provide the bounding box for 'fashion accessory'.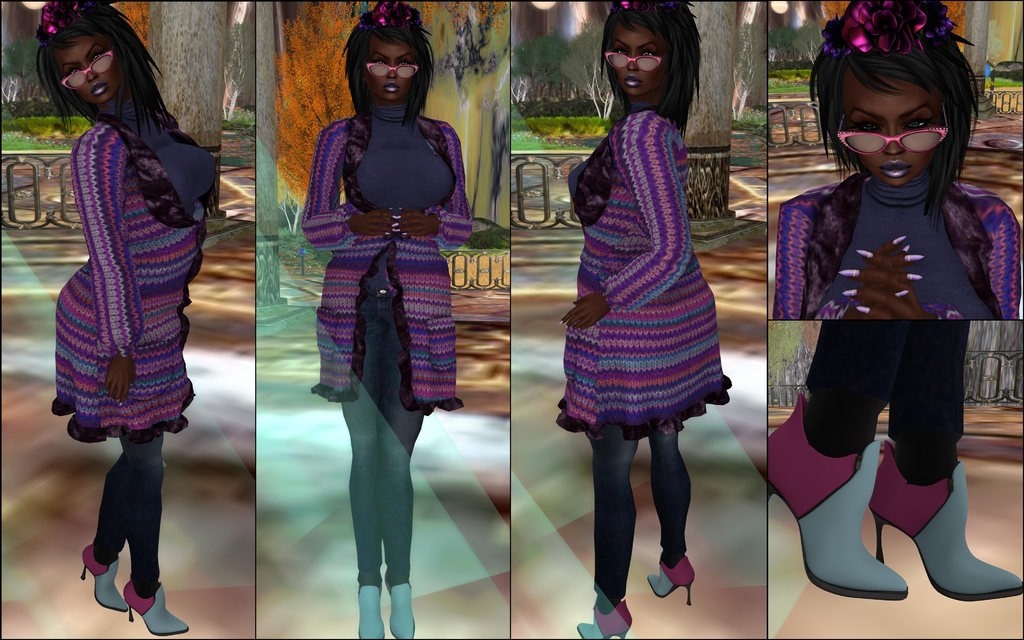
x1=122, y1=585, x2=188, y2=637.
